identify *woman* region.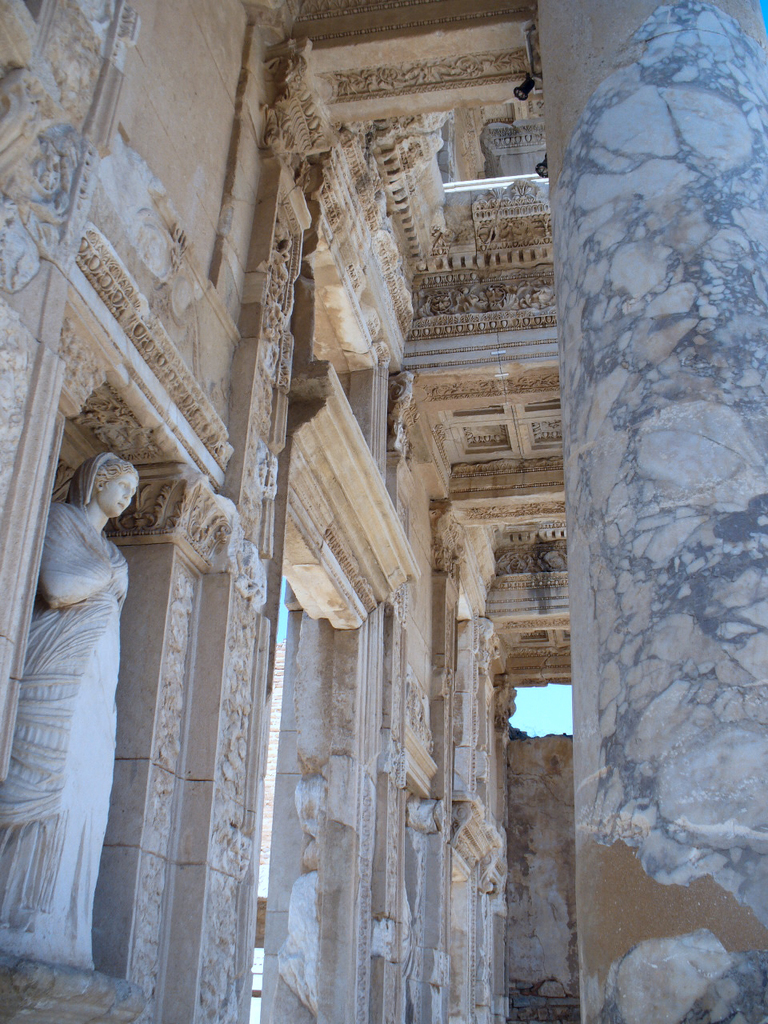
Region: [x1=0, y1=455, x2=140, y2=961].
